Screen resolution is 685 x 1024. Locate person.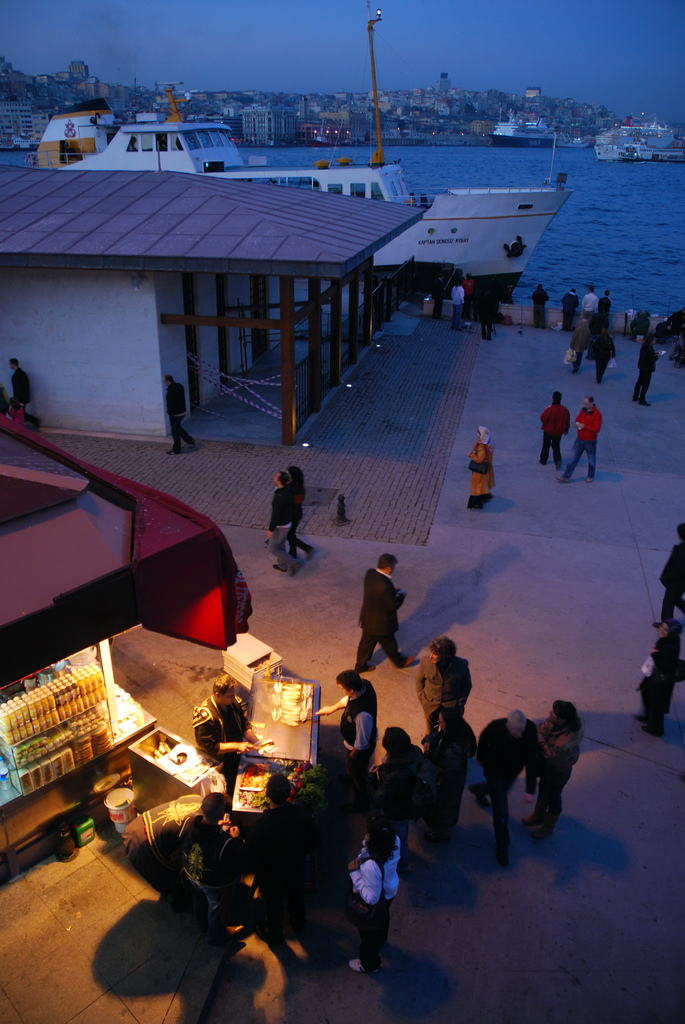
{"left": 521, "top": 699, "right": 584, "bottom": 837}.
